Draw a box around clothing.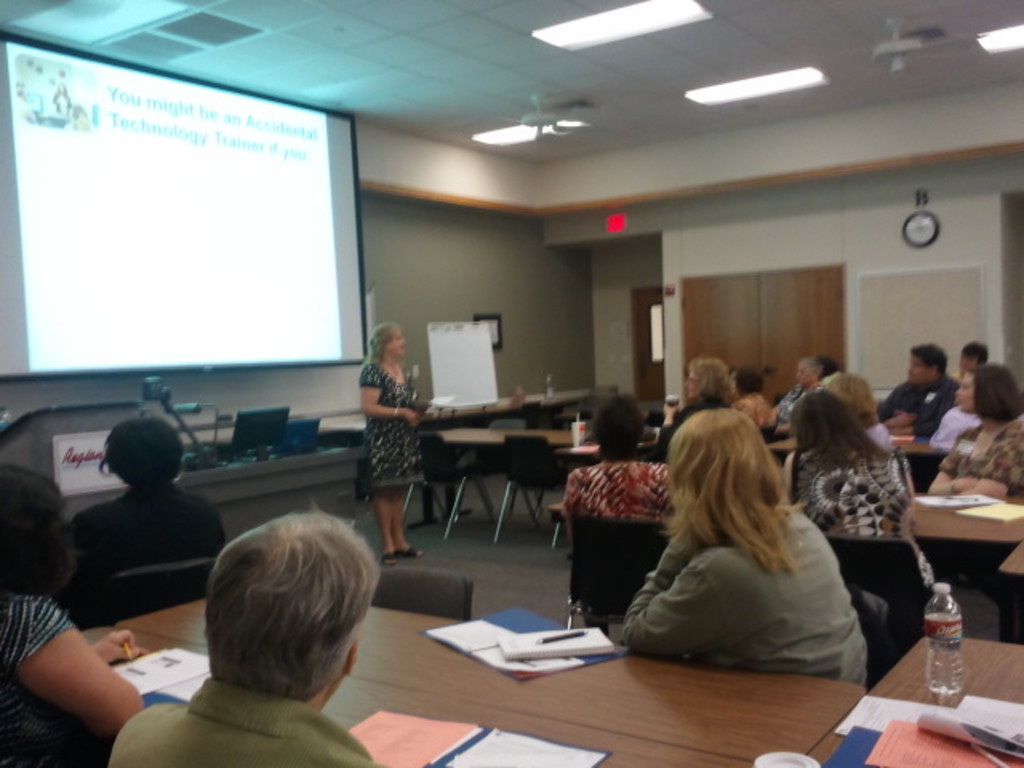
x1=877 y1=378 x2=914 y2=414.
